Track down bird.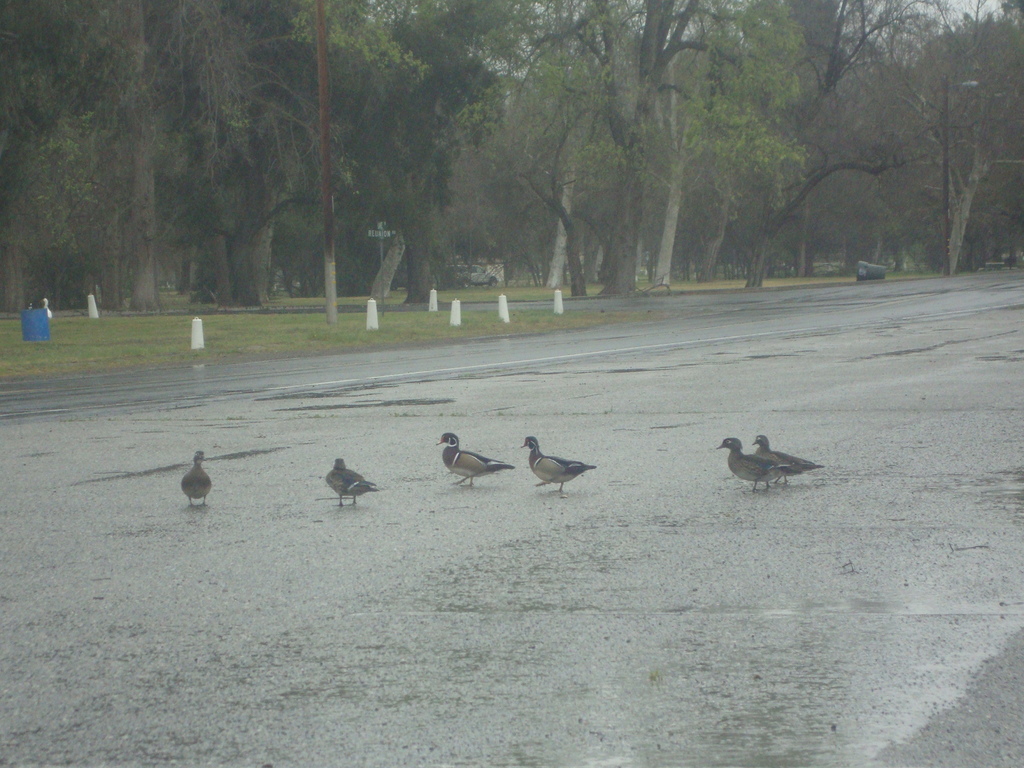
Tracked to <box>181,447,211,508</box>.
